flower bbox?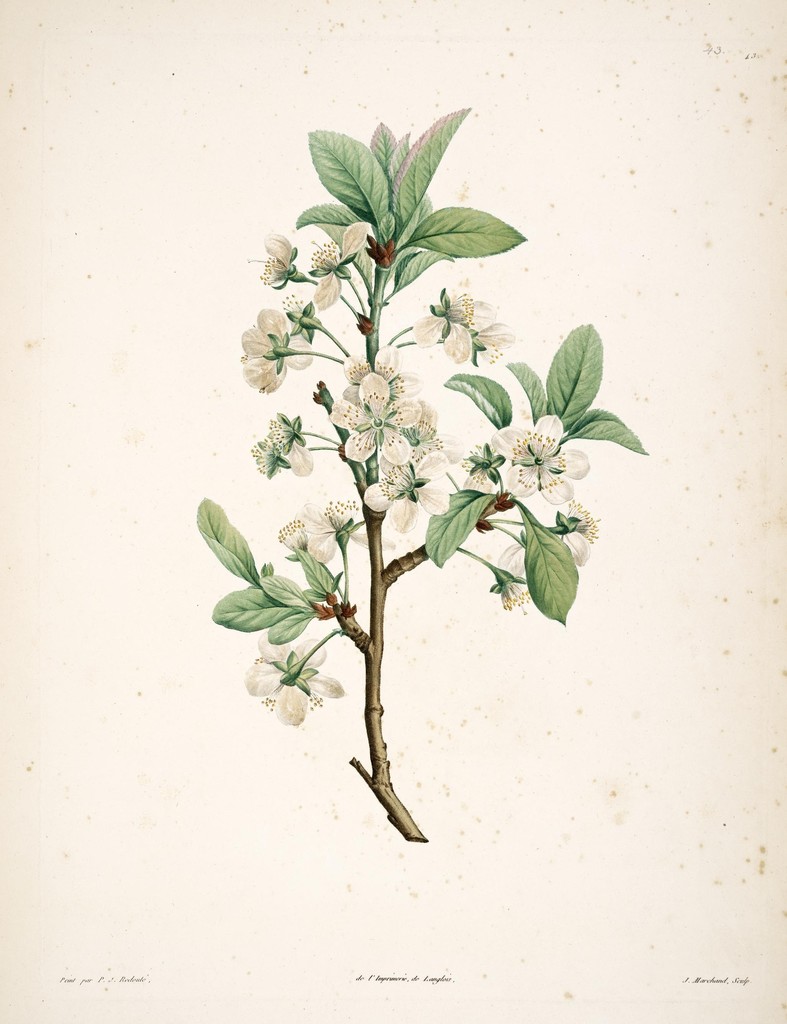
(412, 276, 501, 369)
